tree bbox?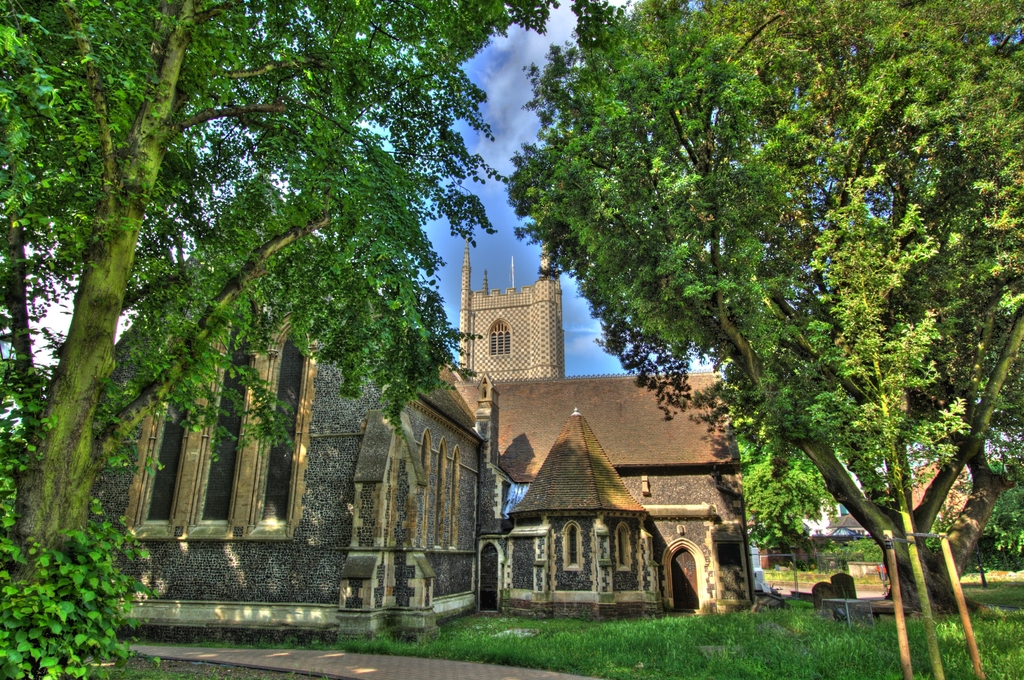
left=509, top=0, right=1023, bottom=619
